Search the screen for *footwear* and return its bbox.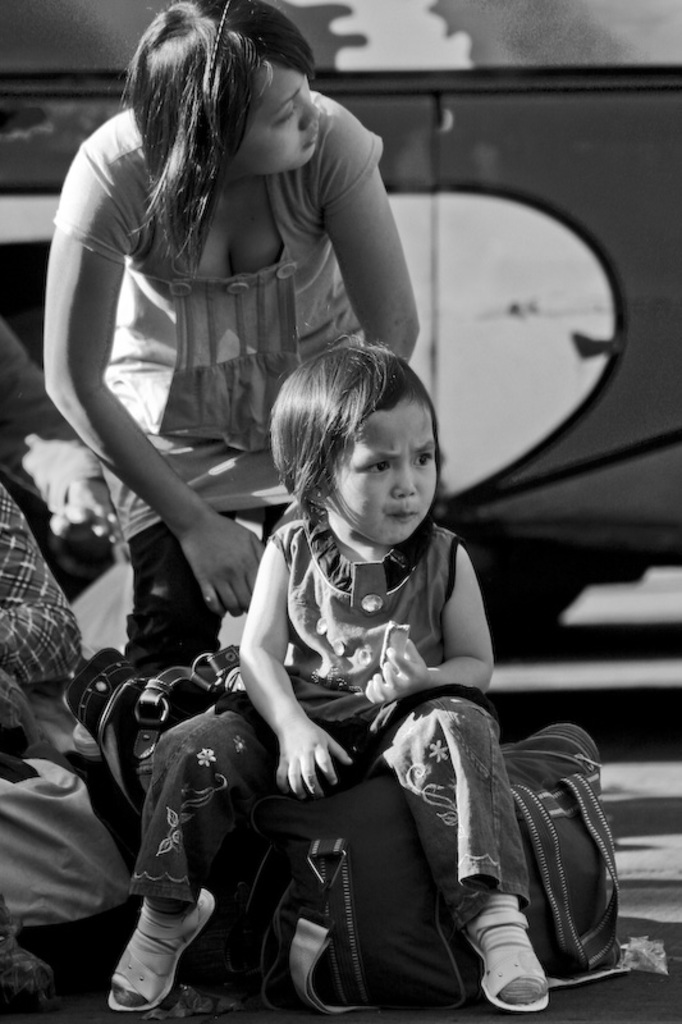
Found: <region>459, 909, 553, 1010</region>.
